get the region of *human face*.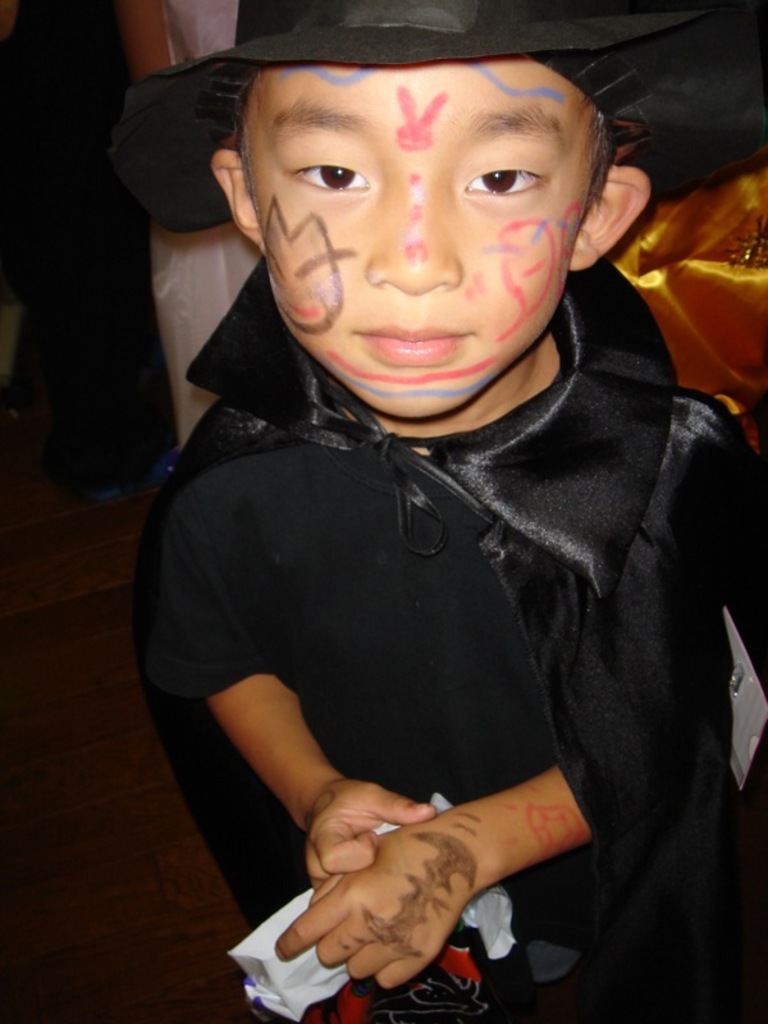
(248,63,591,424).
